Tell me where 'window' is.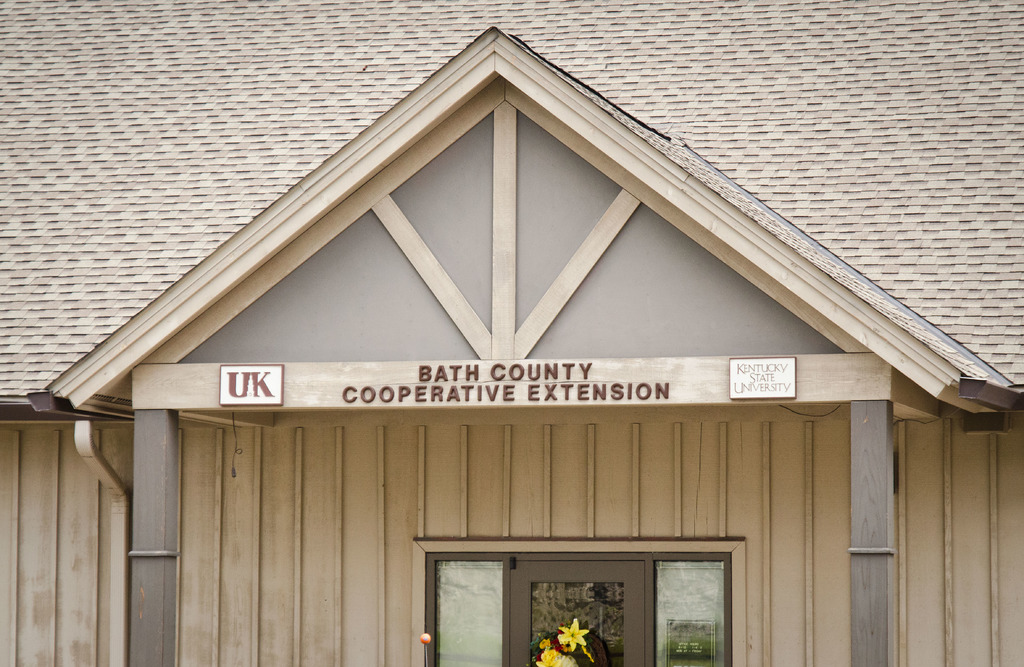
'window' is at box(424, 562, 504, 666).
